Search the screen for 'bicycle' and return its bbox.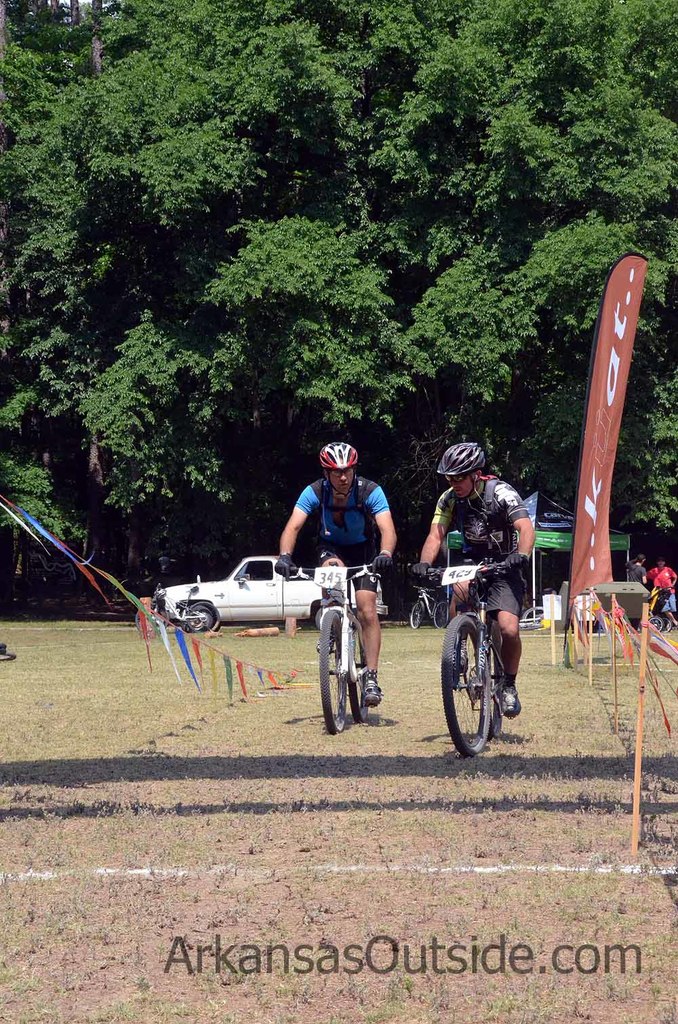
Found: Rect(442, 554, 529, 771).
